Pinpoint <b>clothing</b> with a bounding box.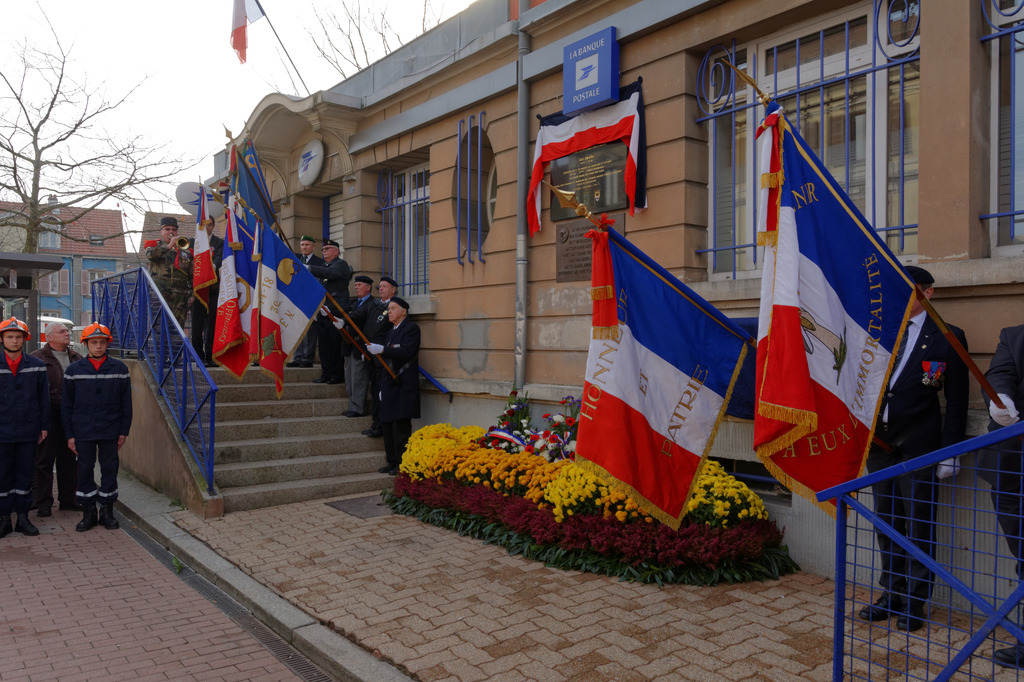
locate(0, 348, 46, 512).
